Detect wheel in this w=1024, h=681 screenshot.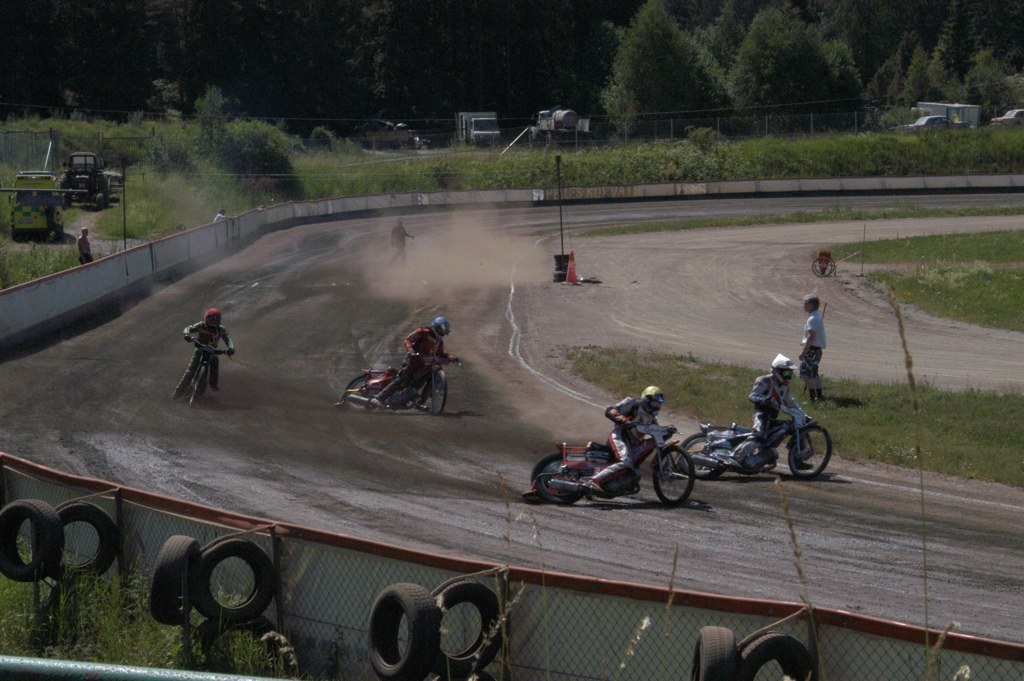
Detection: [x1=195, y1=535, x2=273, y2=625].
